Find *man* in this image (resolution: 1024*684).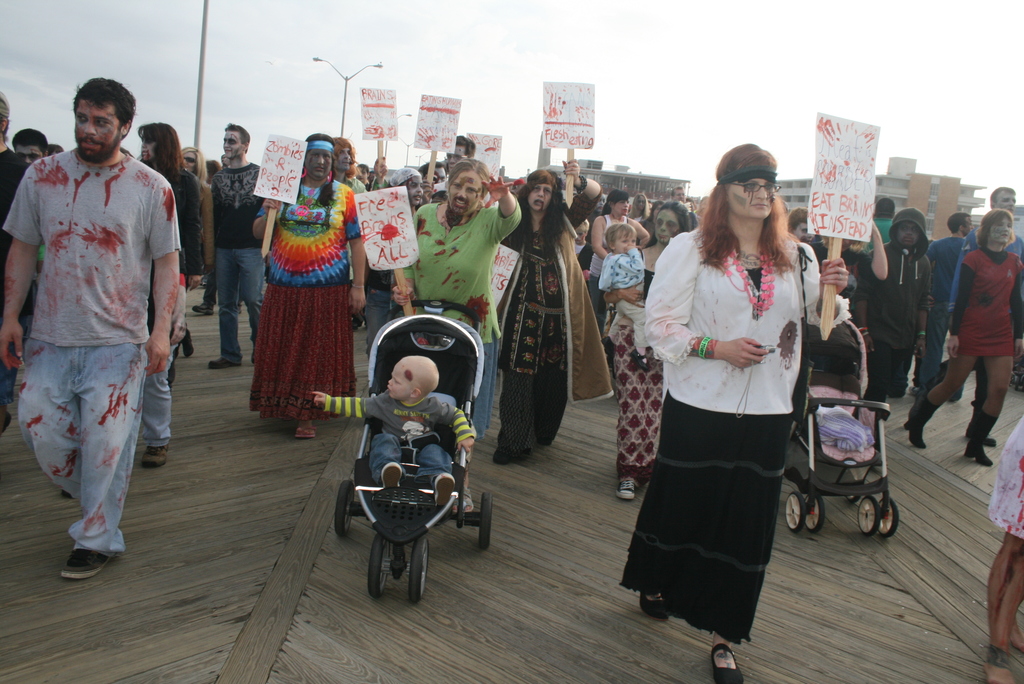
rect(10, 70, 186, 582).
